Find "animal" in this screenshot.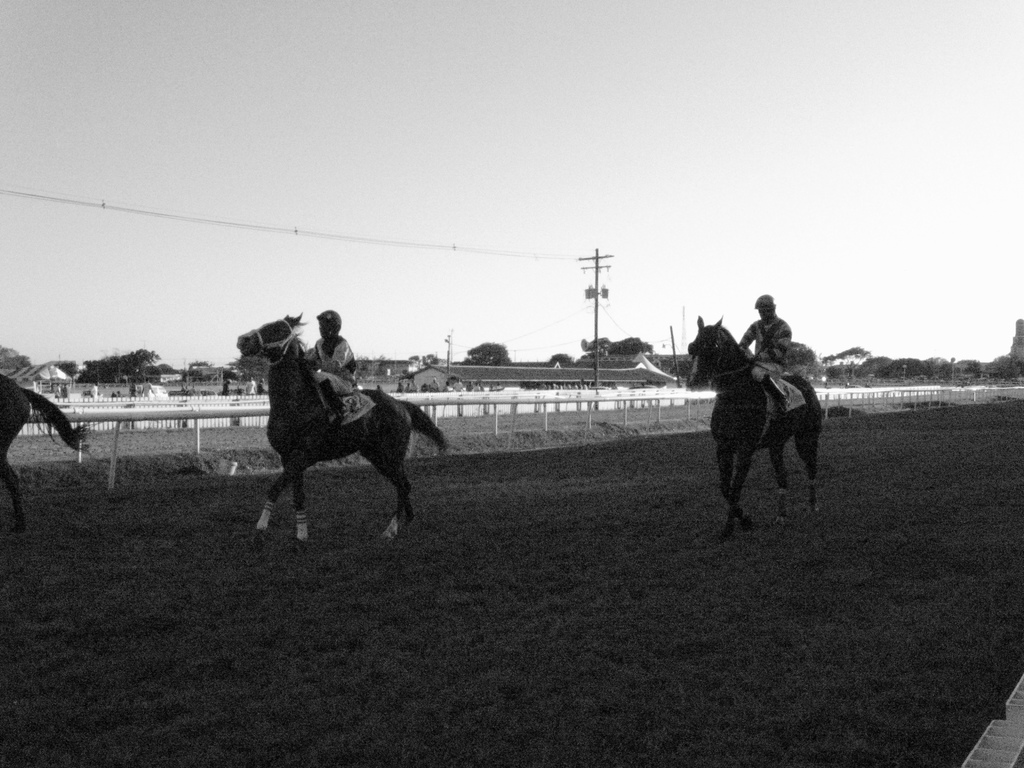
The bounding box for "animal" is box(235, 309, 451, 540).
